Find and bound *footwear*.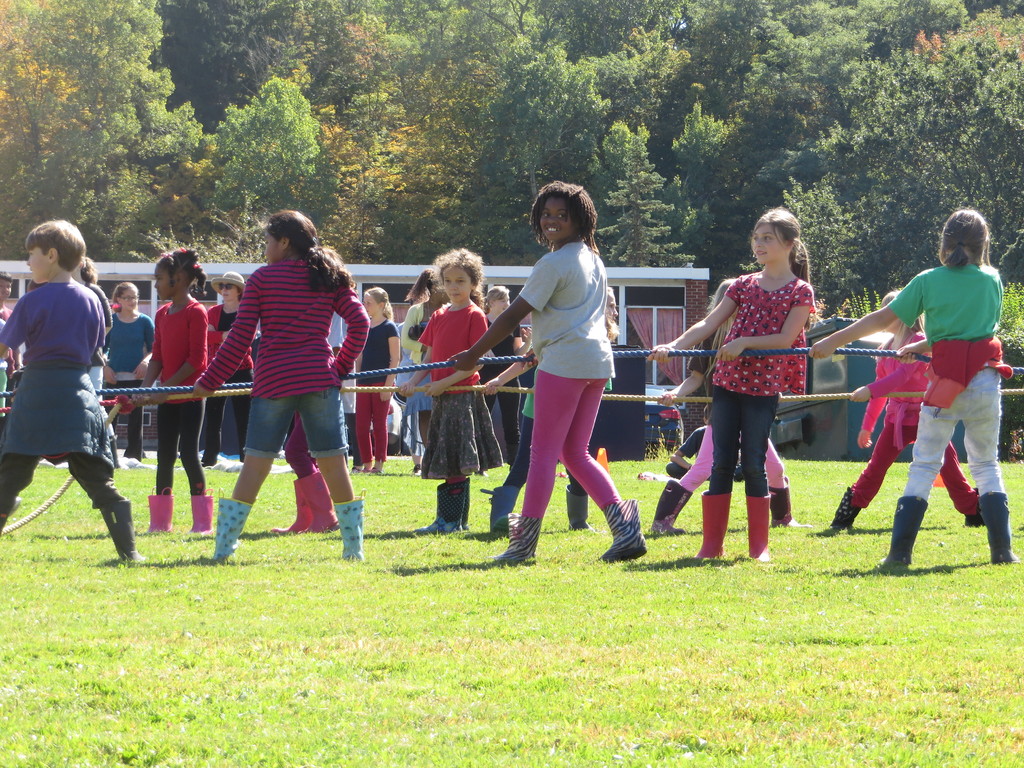
Bound: region(460, 484, 473, 534).
